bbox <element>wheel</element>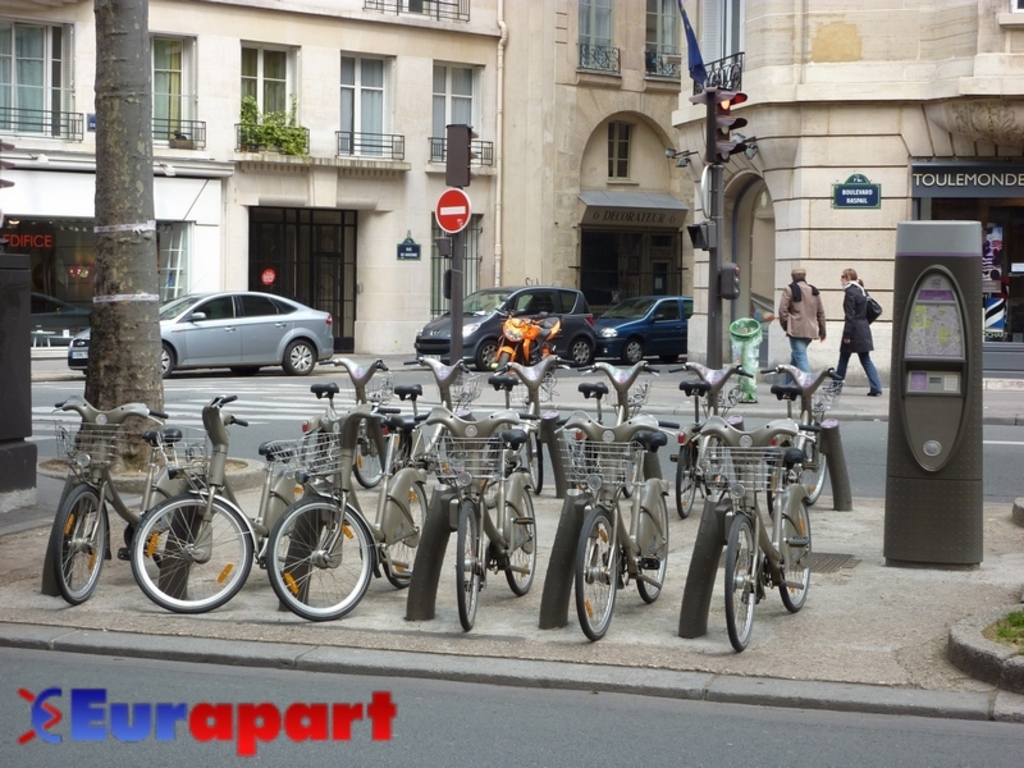
box=[672, 438, 696, 518]
